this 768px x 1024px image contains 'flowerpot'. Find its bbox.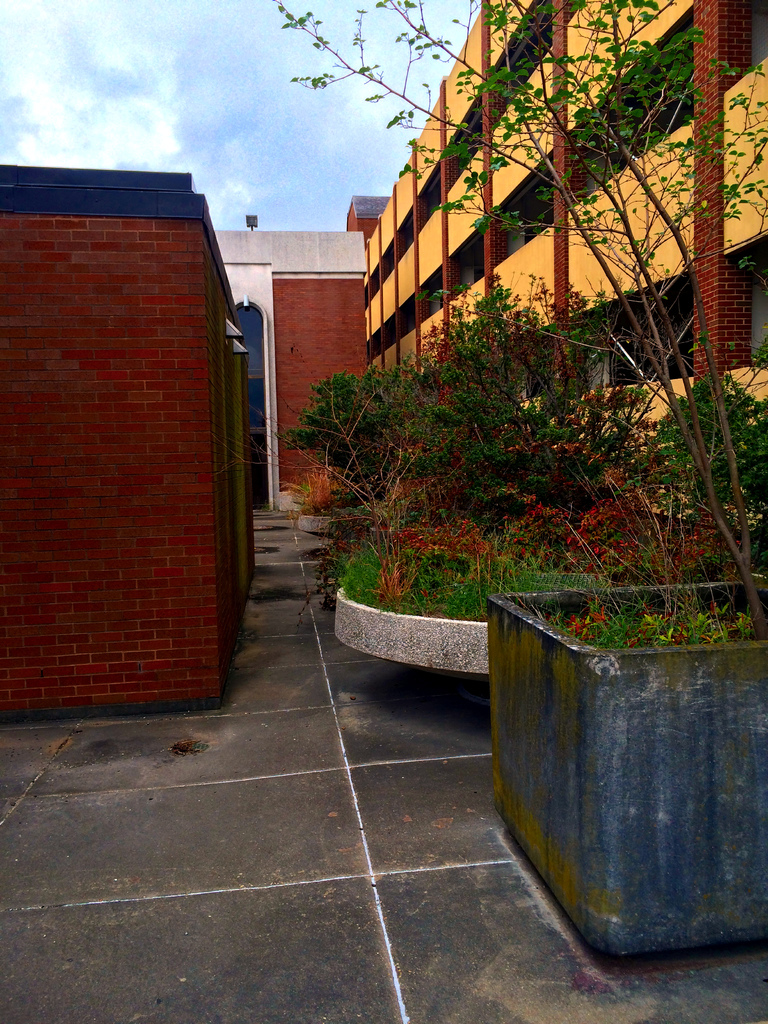
x1=483 y1=573 x2=767 y2=956.
